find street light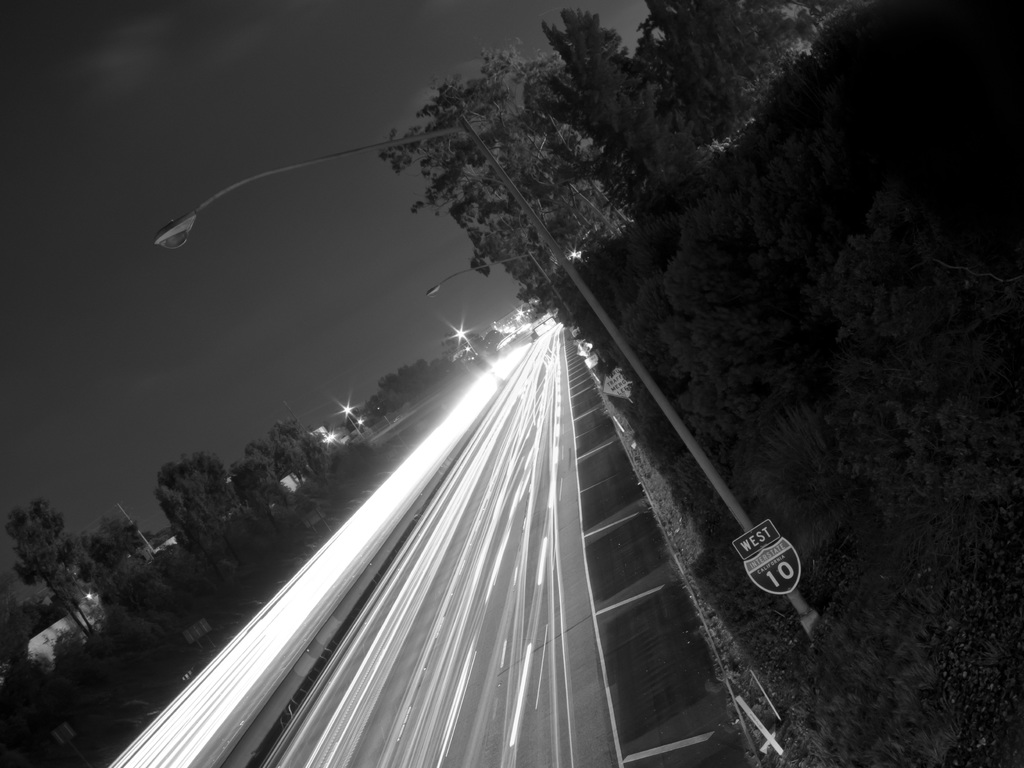
<region>339, 401, 367, 442</region>
